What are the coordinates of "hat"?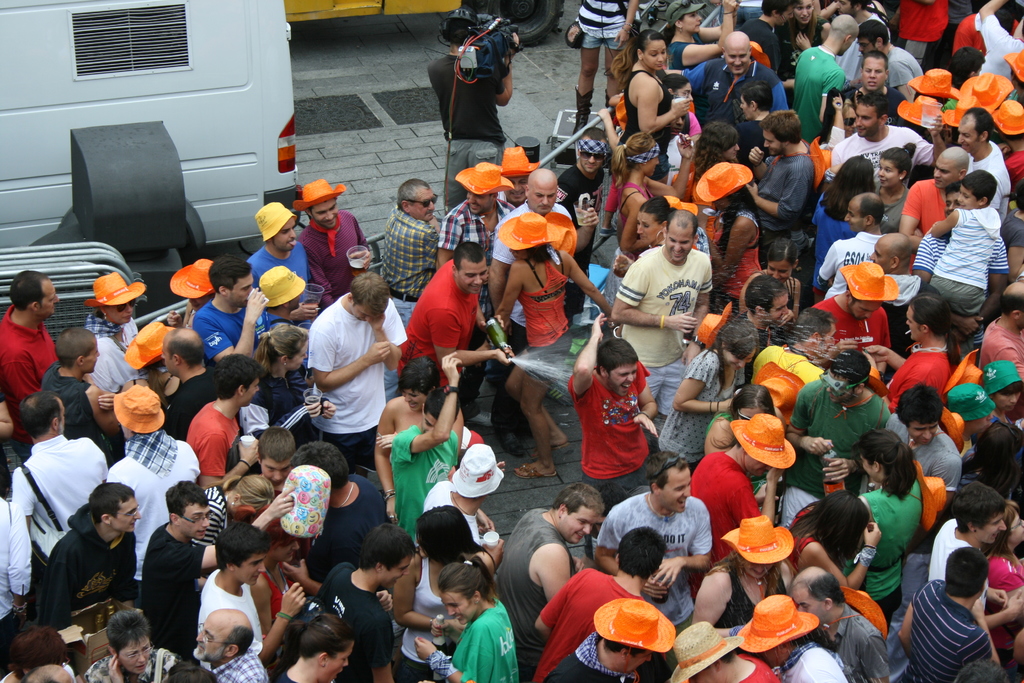
[908, 72, 960, 101].
